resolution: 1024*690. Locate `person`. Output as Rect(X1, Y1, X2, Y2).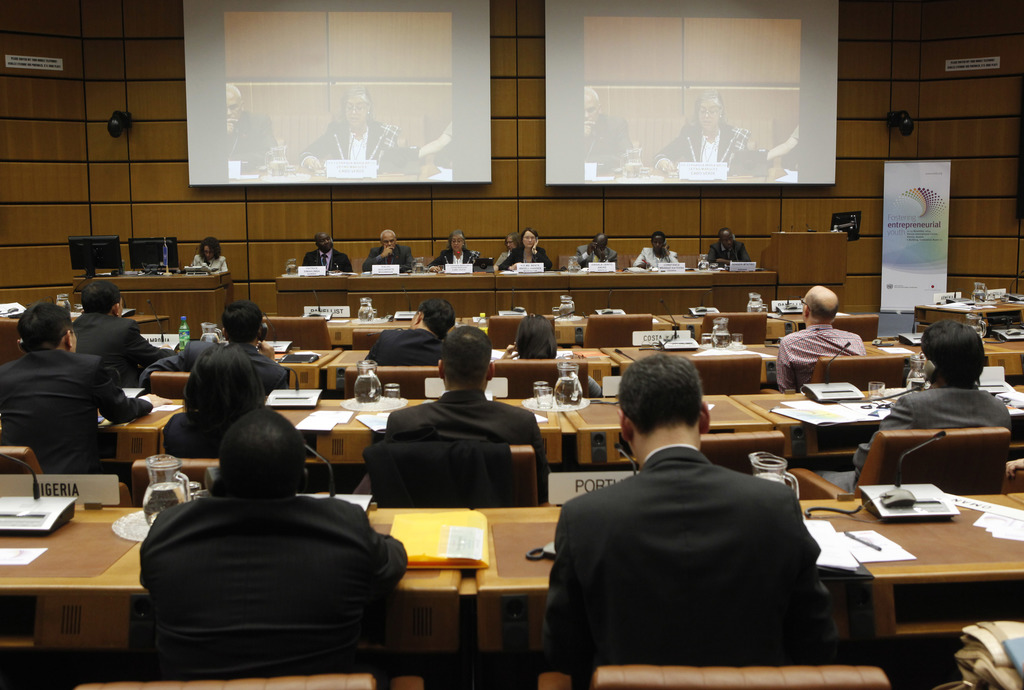
Rect(646, 83, 762, 174).
